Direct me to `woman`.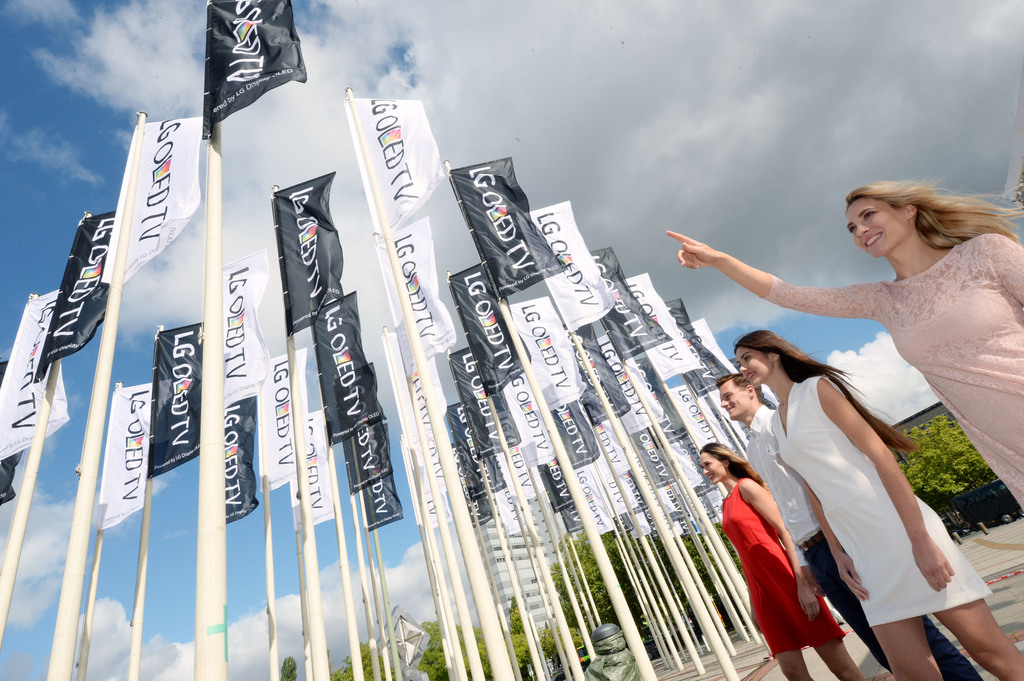
Direction: <region>728, 323, 1023, 680</region>.
